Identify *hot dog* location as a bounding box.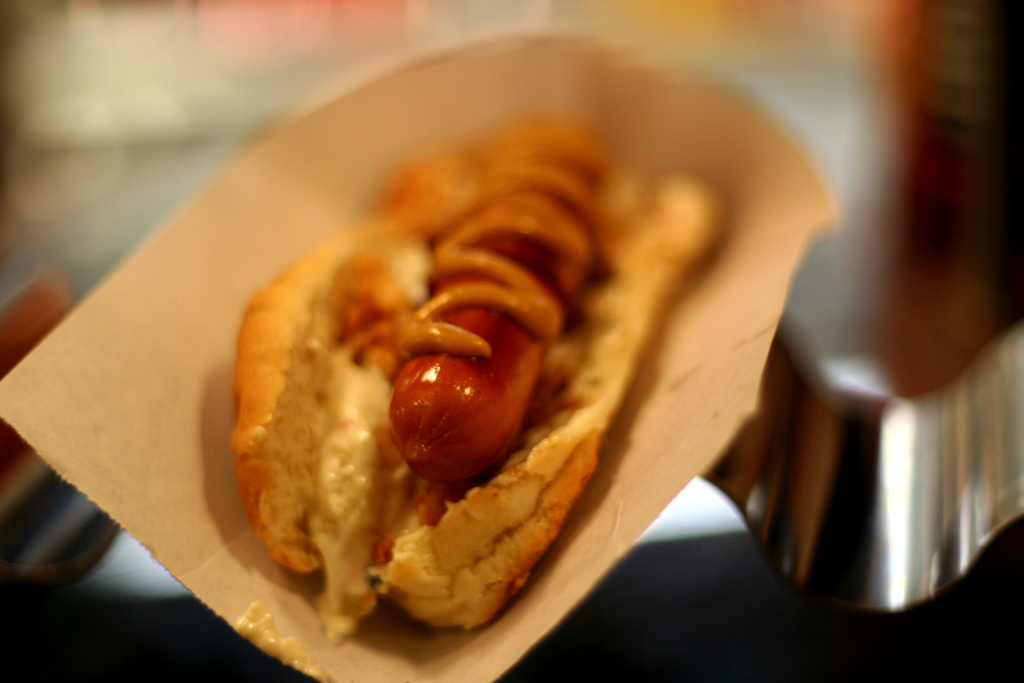
x1=234, y1=114, x2=716, y2=650.
